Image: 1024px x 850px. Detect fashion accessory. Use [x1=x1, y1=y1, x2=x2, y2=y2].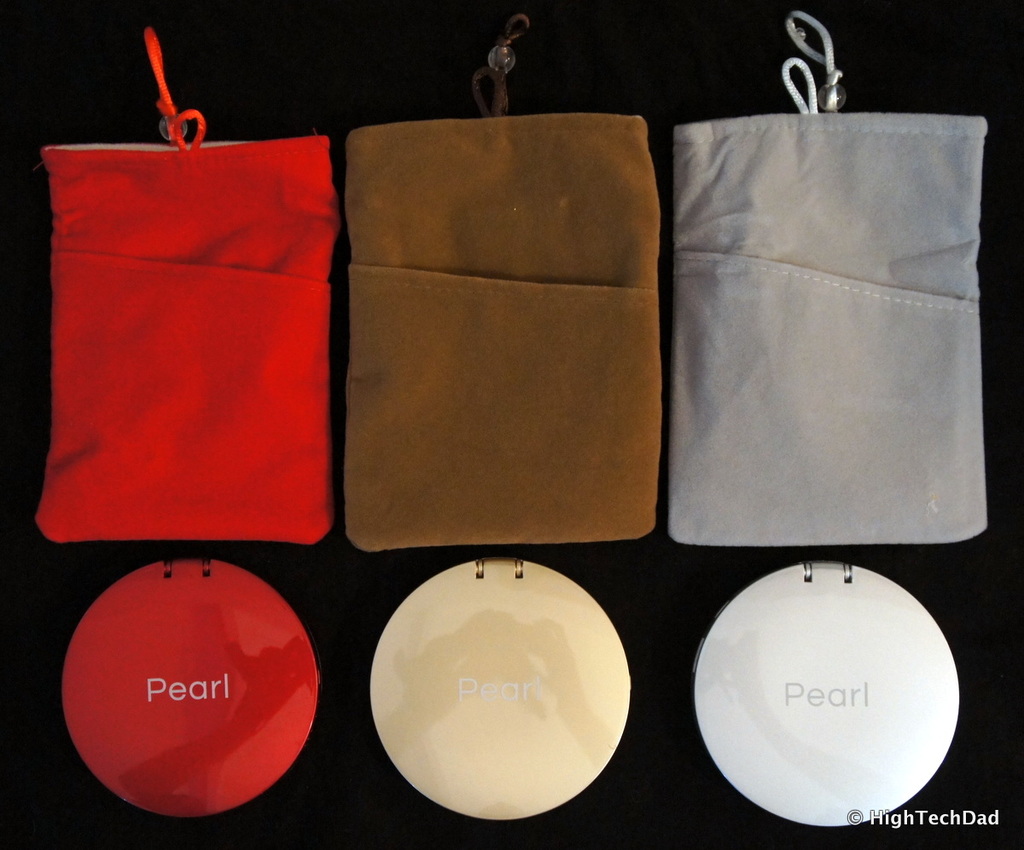
[x1=336, y1=8, x2=661, y2=550].
